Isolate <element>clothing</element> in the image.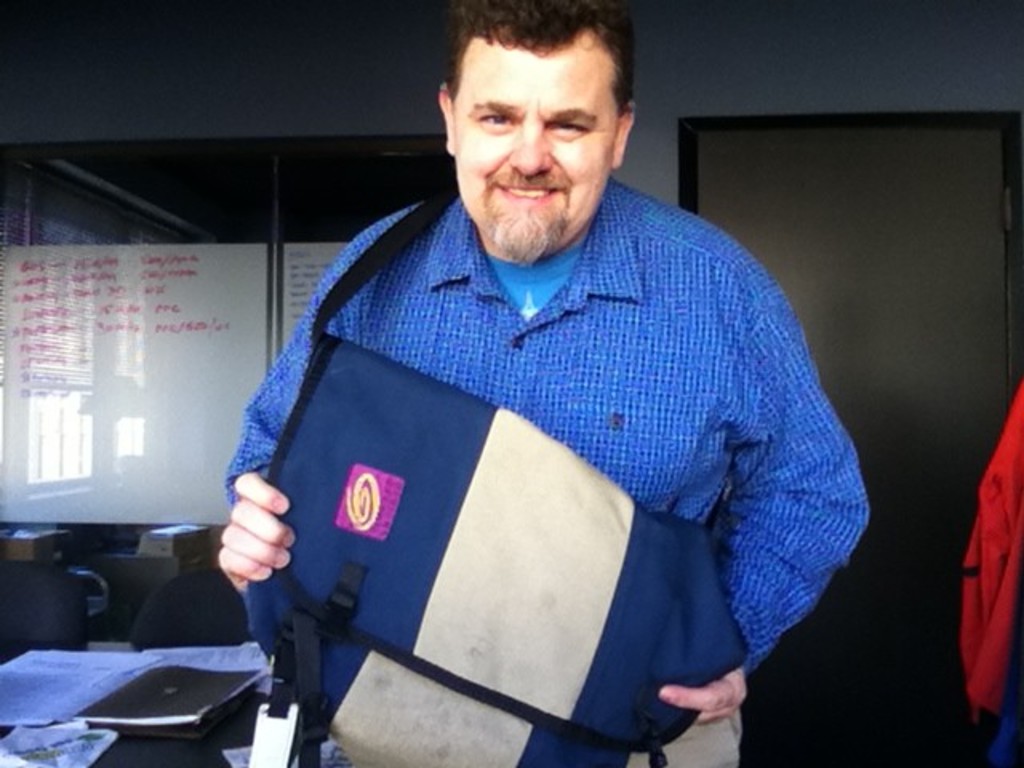
Isolated region: {"left": 218, "top": 186, "right": 819, "bottom": 750}.
